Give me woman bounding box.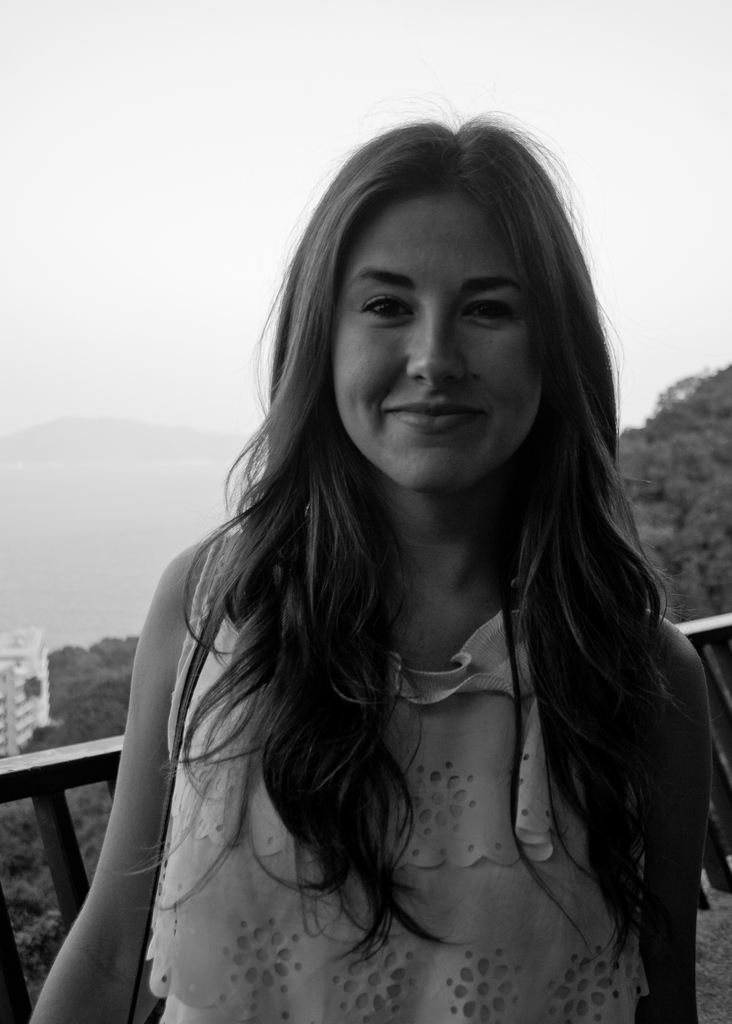
region(55, 112, 713, 1021).
